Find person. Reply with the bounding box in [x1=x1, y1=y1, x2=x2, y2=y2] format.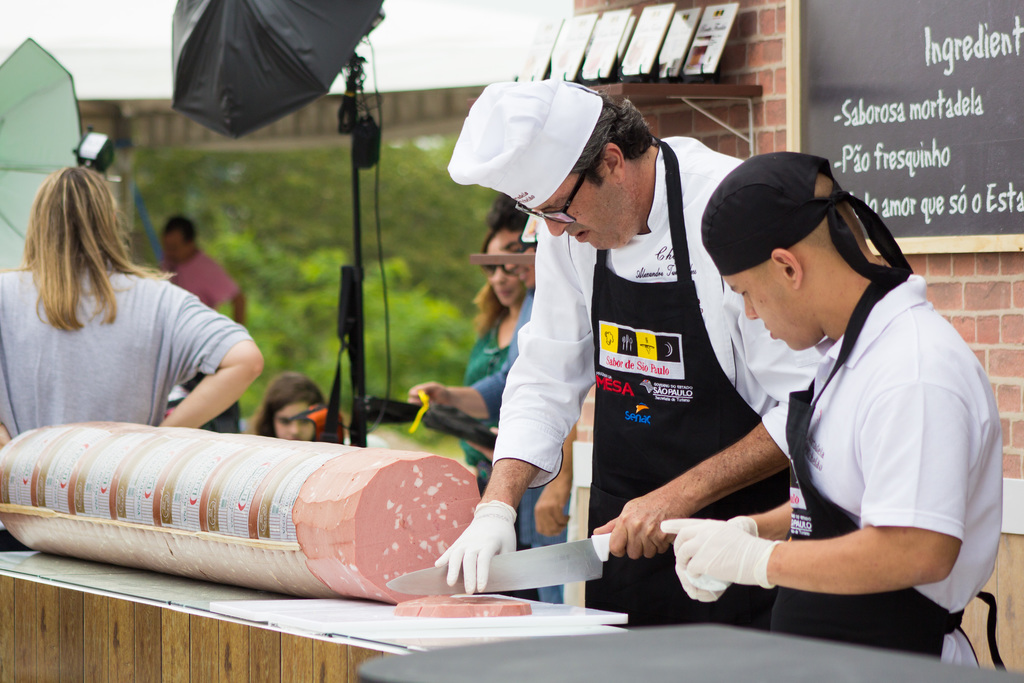
[x1=154, y1=213, x2=249, y2=431].
